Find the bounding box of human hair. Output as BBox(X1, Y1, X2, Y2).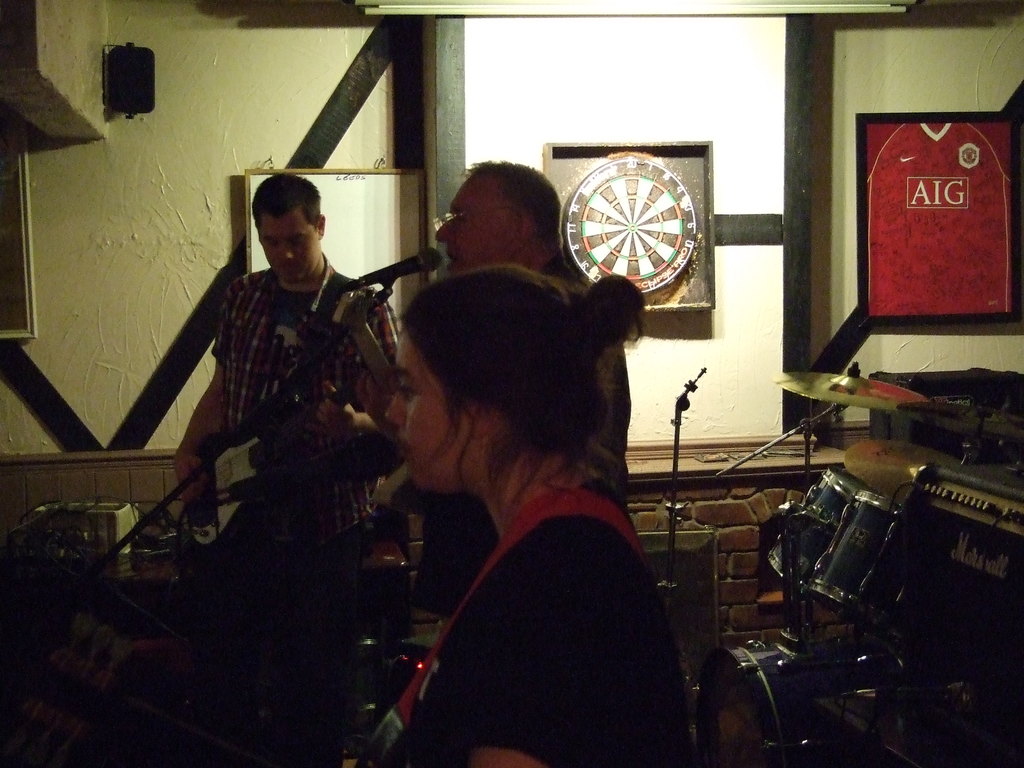
BBox(249, 172, 320, 230).
